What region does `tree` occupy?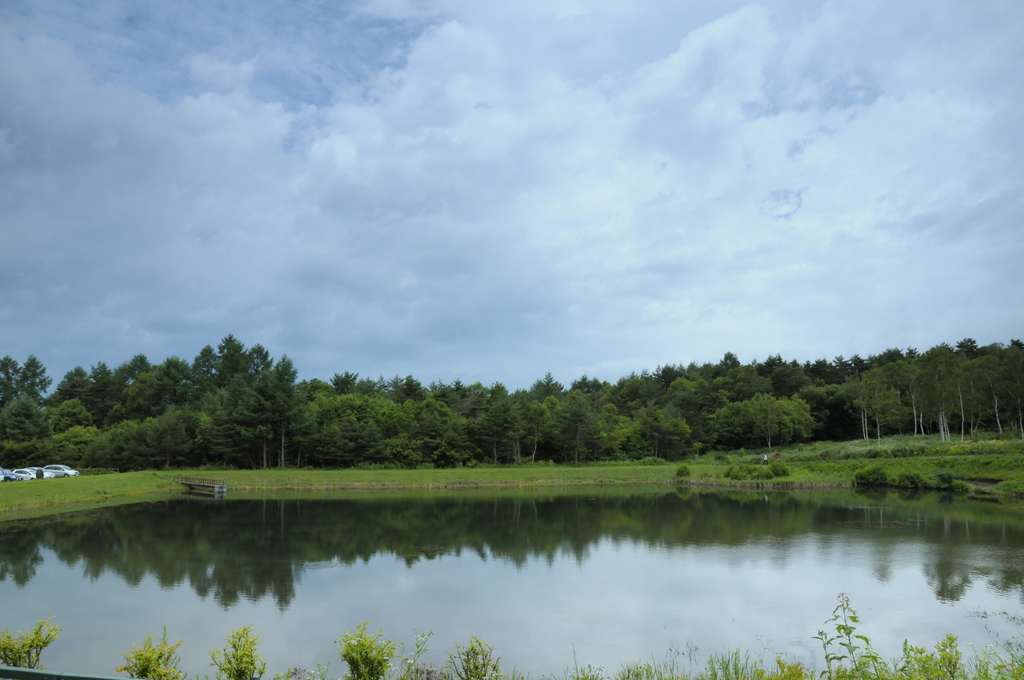
x1=637 y1=375 x2=669 y2=412.
